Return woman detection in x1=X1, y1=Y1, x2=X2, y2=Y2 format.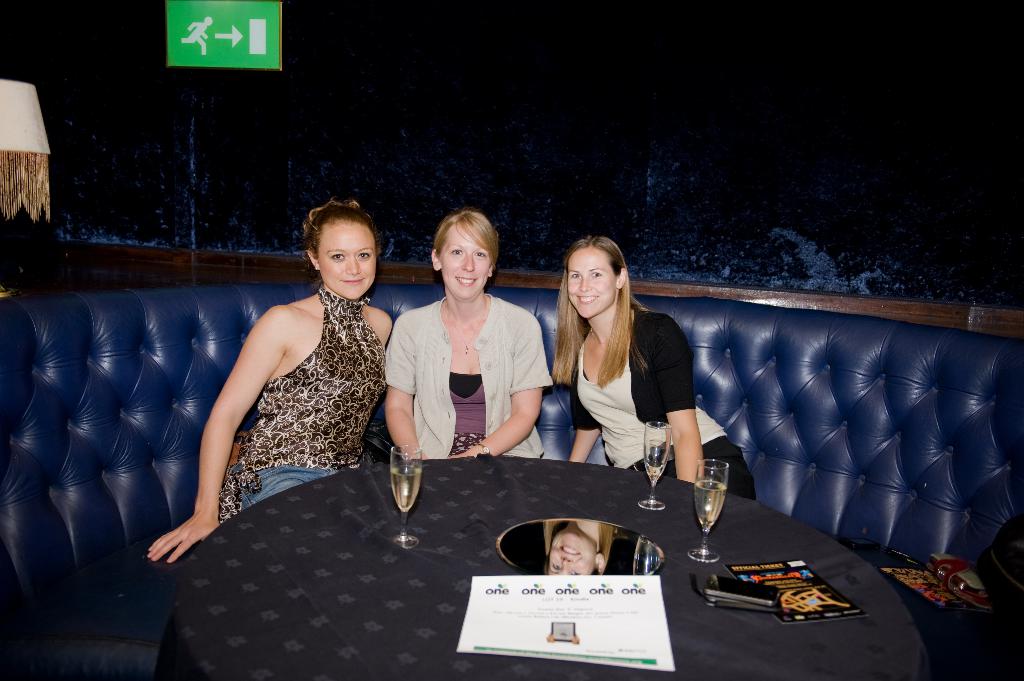
x1=144, y1=198, x2=400, y2=566.
